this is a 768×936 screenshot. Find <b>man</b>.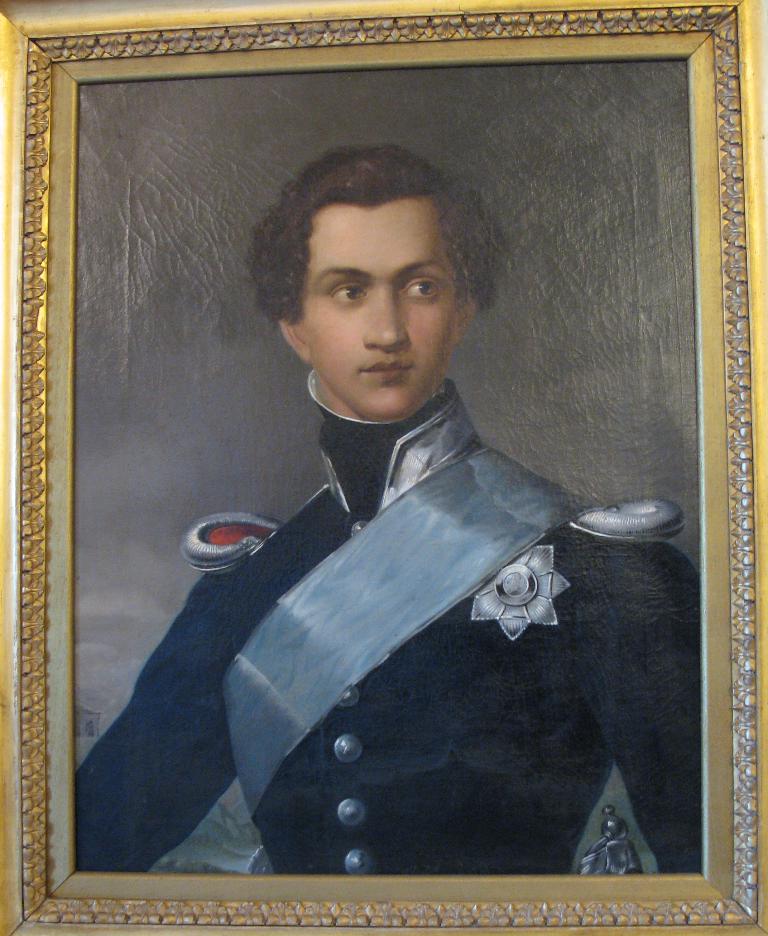
Bounding box: left=101, top=118, right=694, bottom=814.
